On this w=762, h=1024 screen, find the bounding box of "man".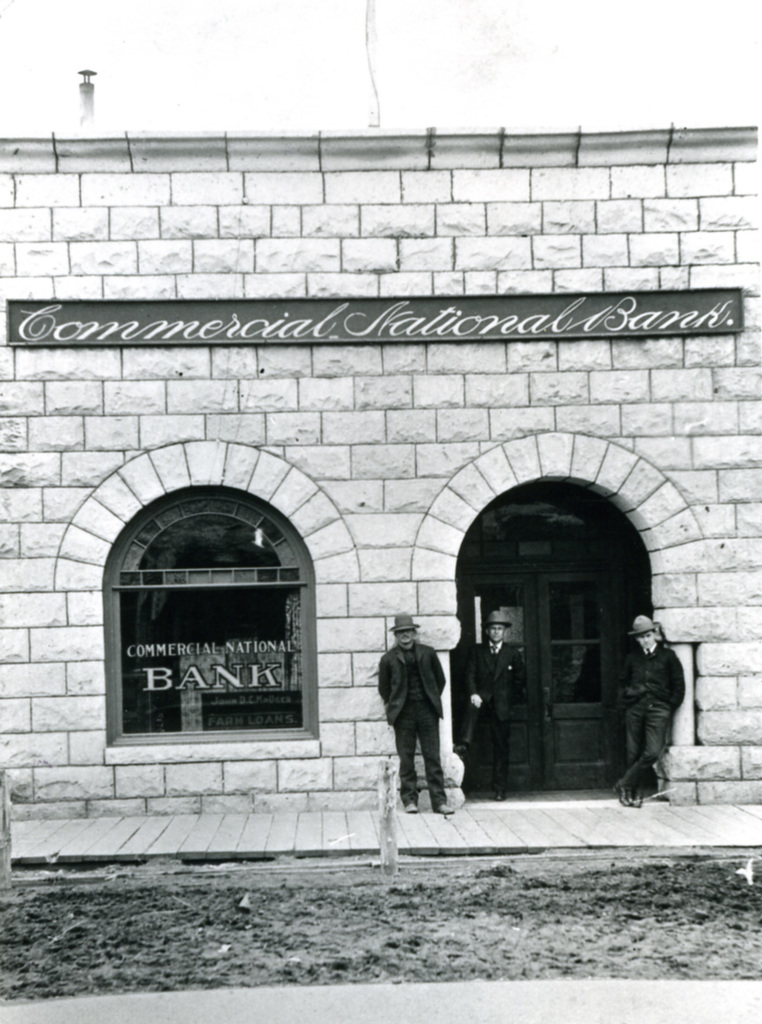
Bounding box: box(461, 605, 521, 803).
